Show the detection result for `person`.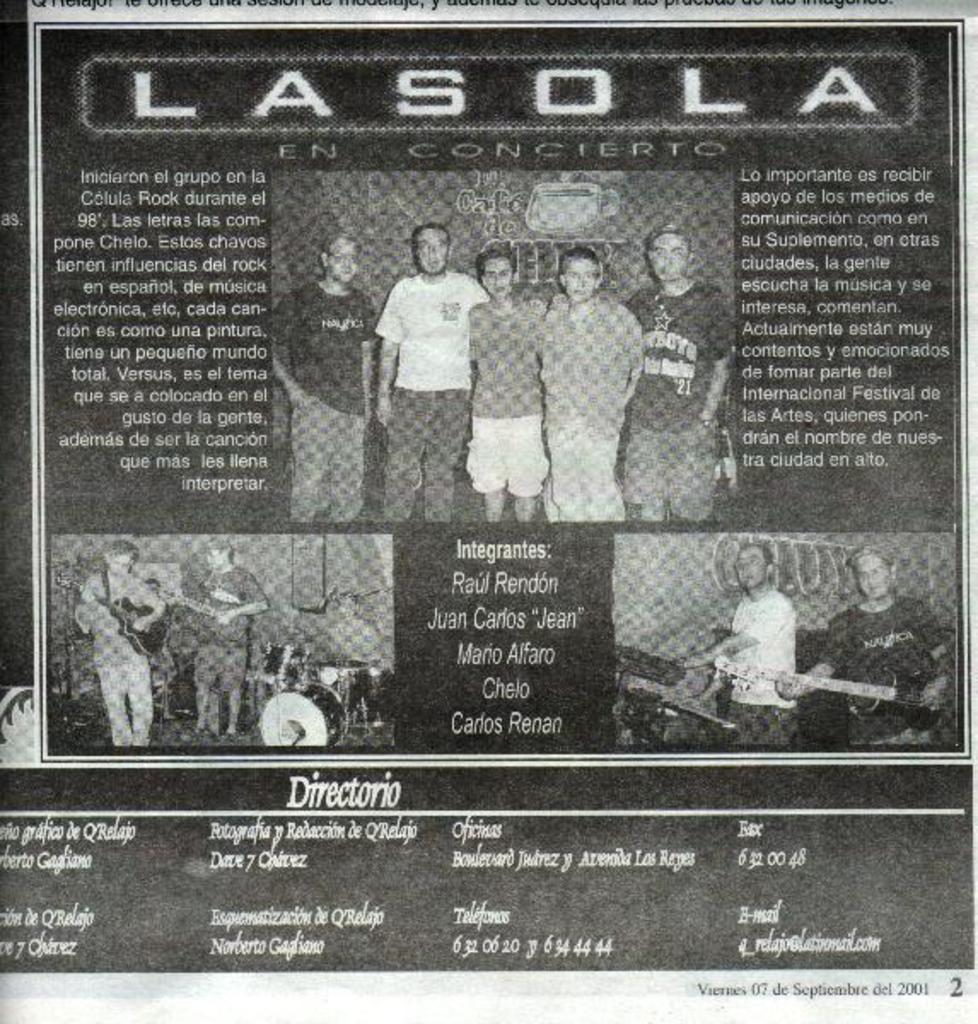
rect(626, 220, 731, 515).
